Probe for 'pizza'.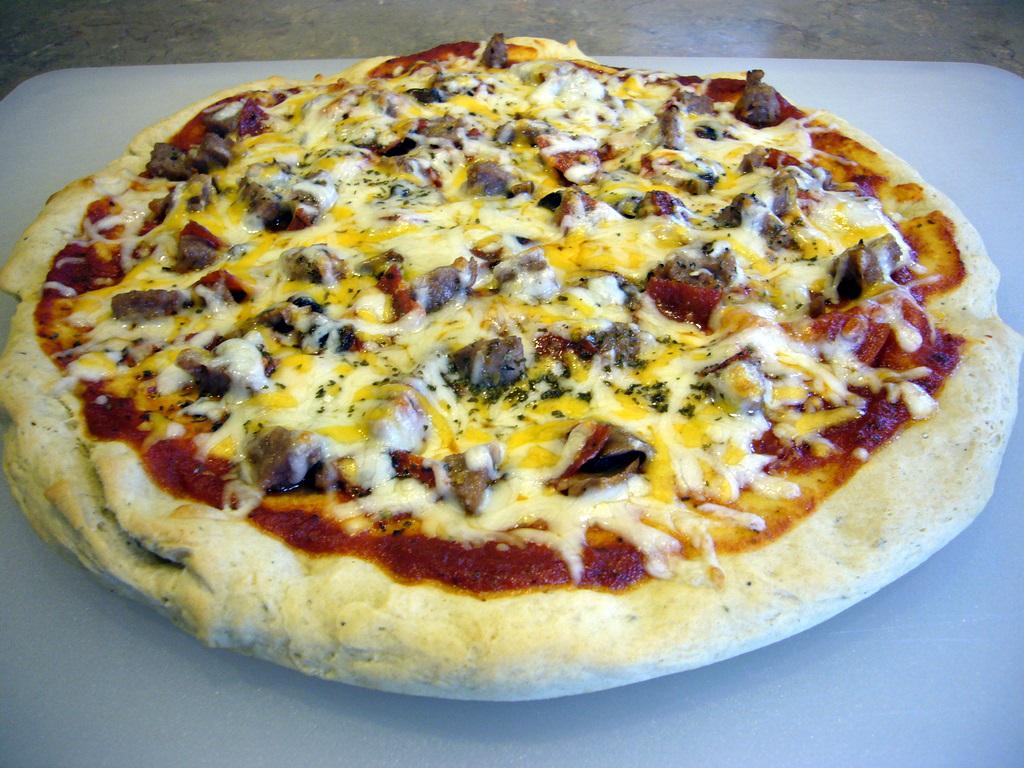
Probe result: 0,26,1015,692.
